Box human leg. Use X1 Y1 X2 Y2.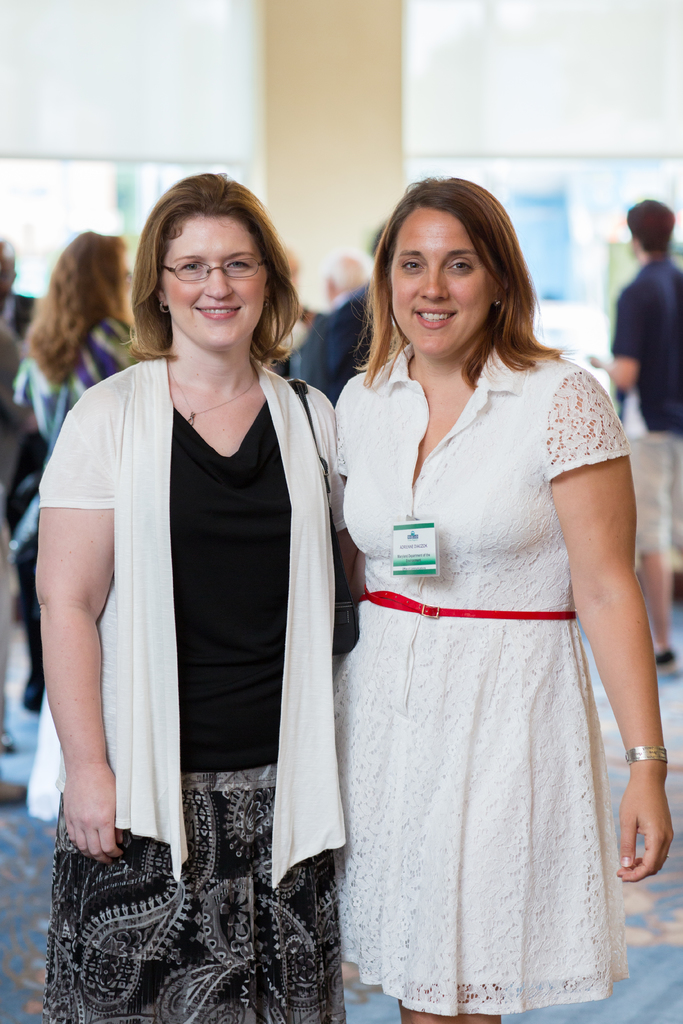
627 430 679 672.
